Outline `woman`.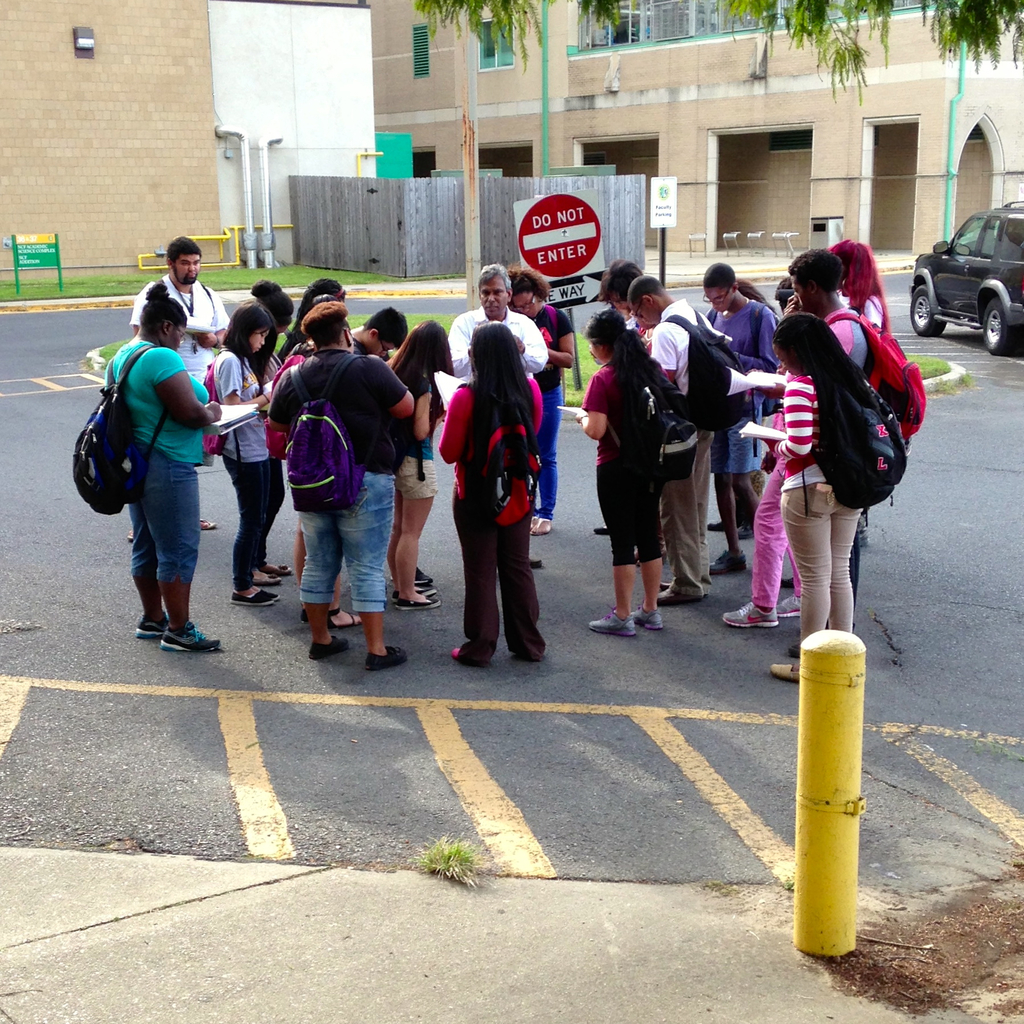
Outline: [102, 275, 225, 648].
